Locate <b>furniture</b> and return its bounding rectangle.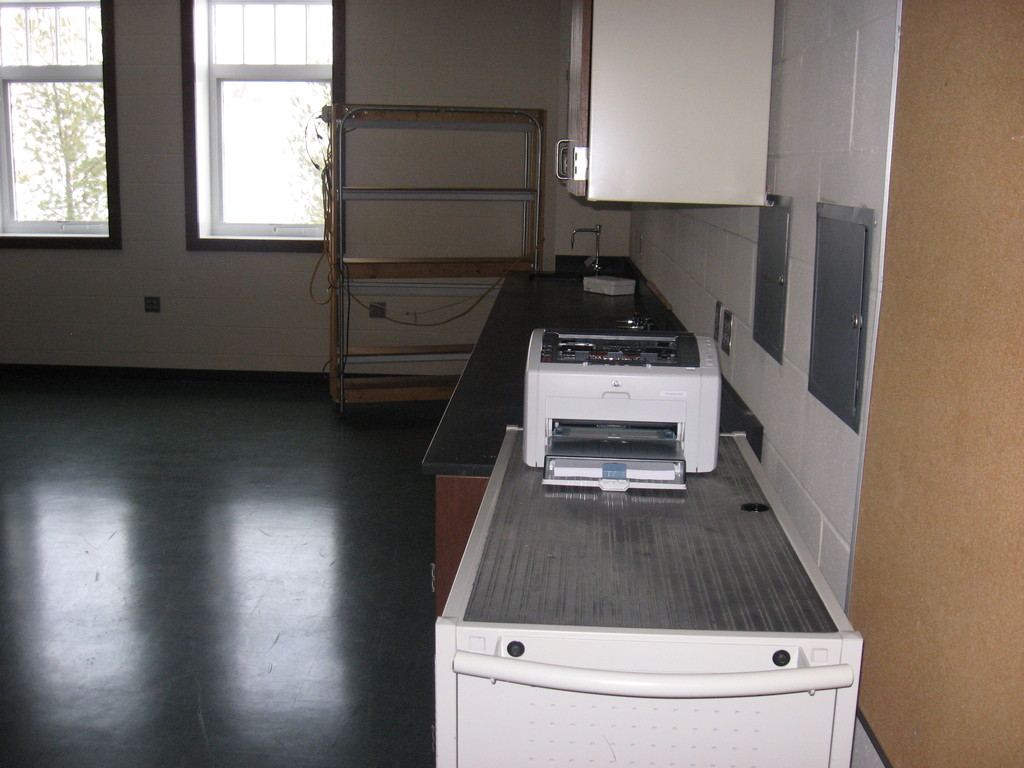
box(431, 421, 865, 767).
